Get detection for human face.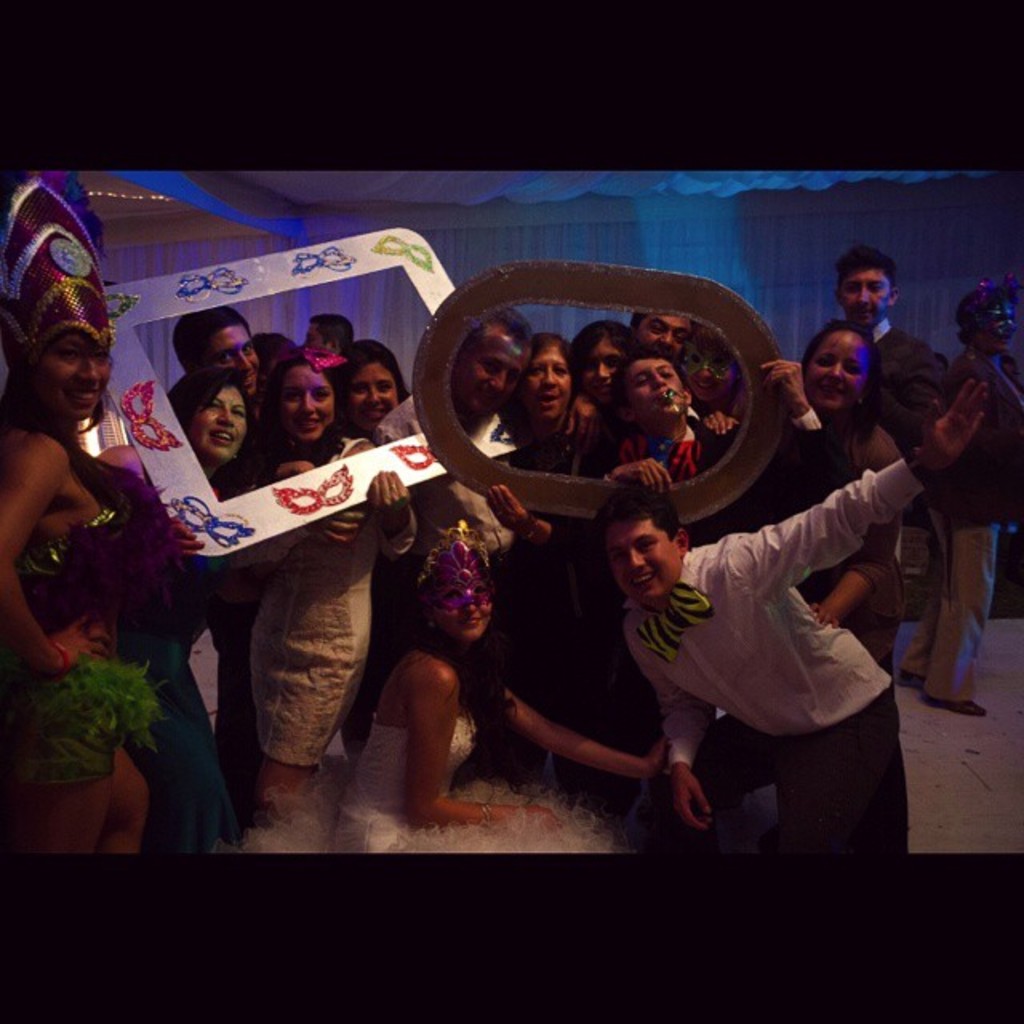
Detection: select_region(688, 334, 731, 398).
